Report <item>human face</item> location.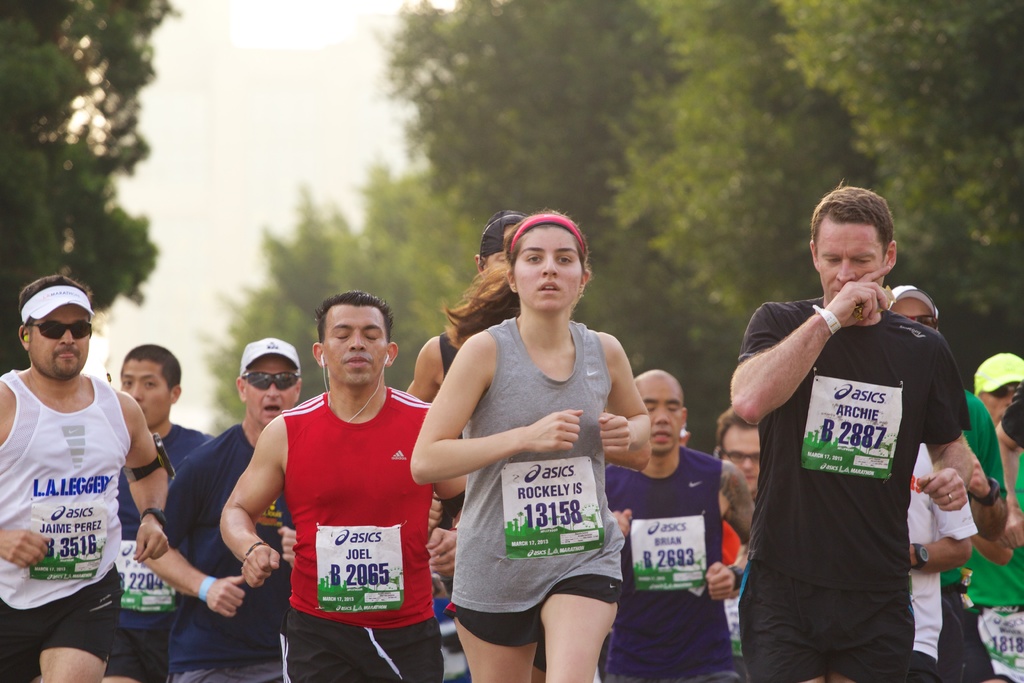
Report: x1=483 y1=252 x2=509 y2=272.
